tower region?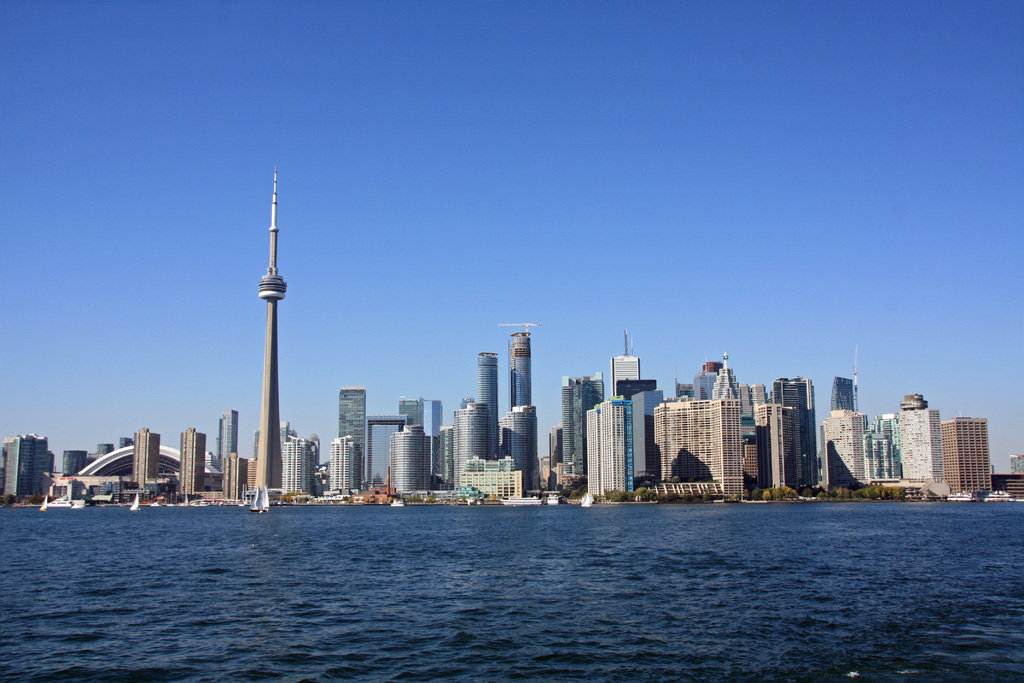
[left=944, top=416, right=985, bottom=490]
